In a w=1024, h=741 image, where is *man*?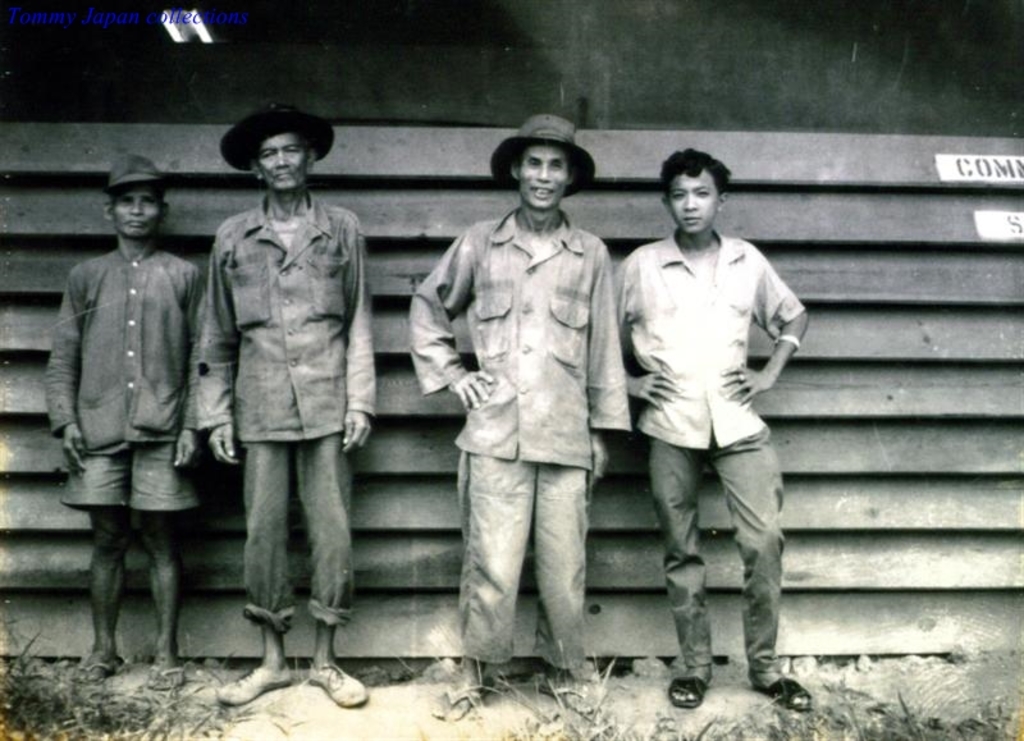
(left=193, top=100, right=374, bottom=714).
